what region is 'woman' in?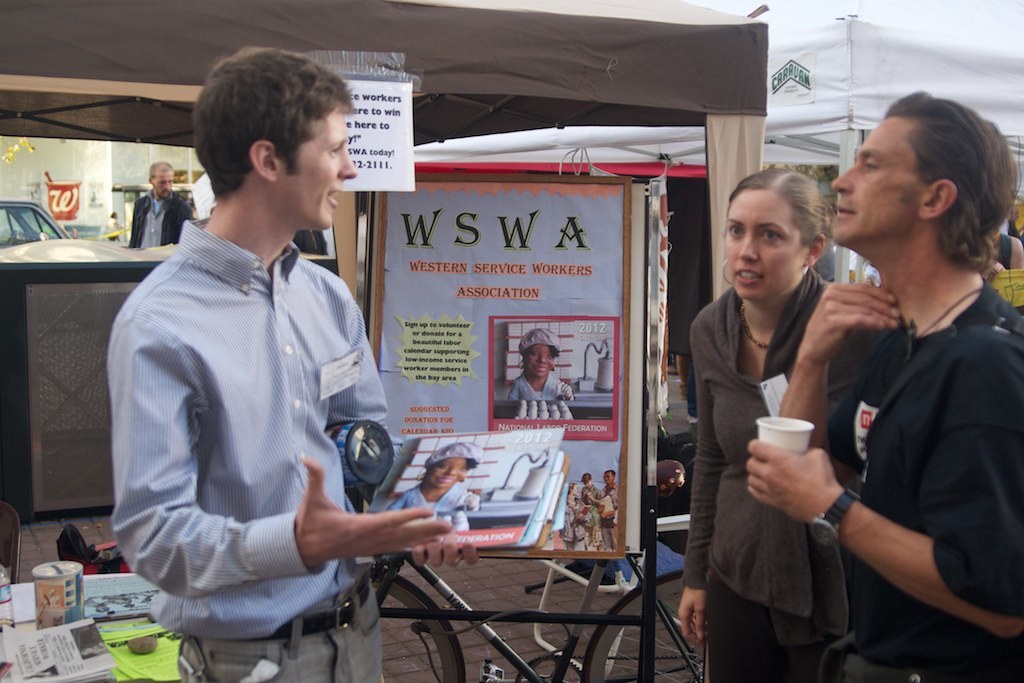
pyautogui.locateOnScreen(402, 435, 477, 513).
